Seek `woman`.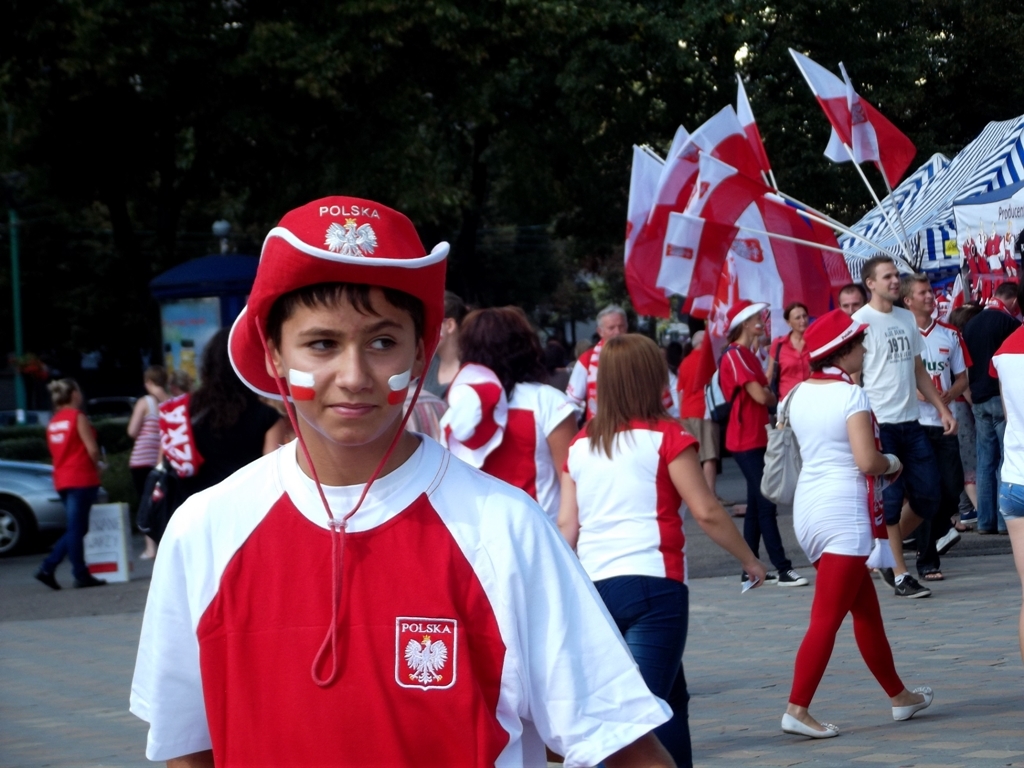
{"x1": 173, "y1": 330, "x2": 300, "y2": 490}.
